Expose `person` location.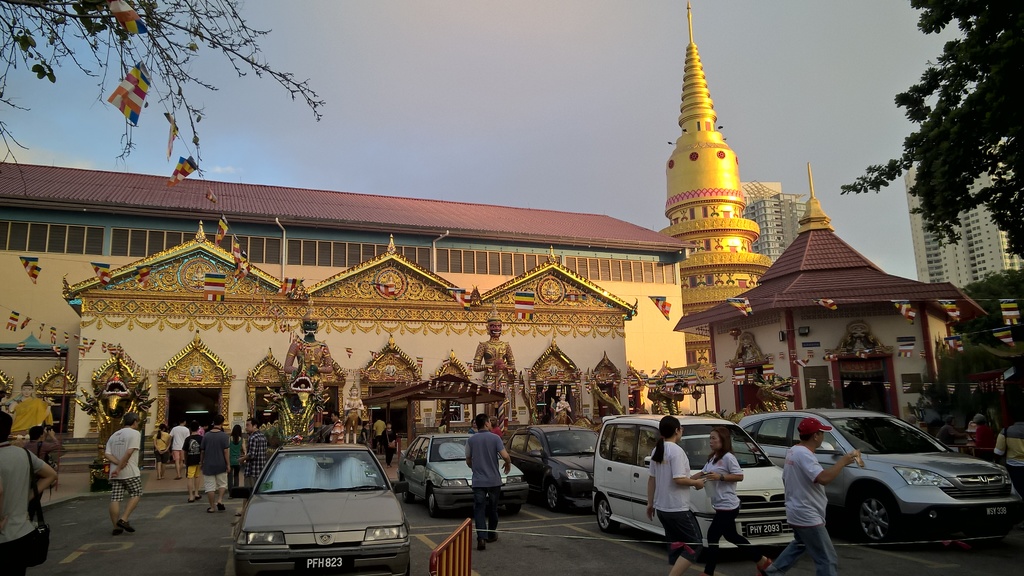
Exposed at x1=712, y1=273, x2=724, y2=286.
